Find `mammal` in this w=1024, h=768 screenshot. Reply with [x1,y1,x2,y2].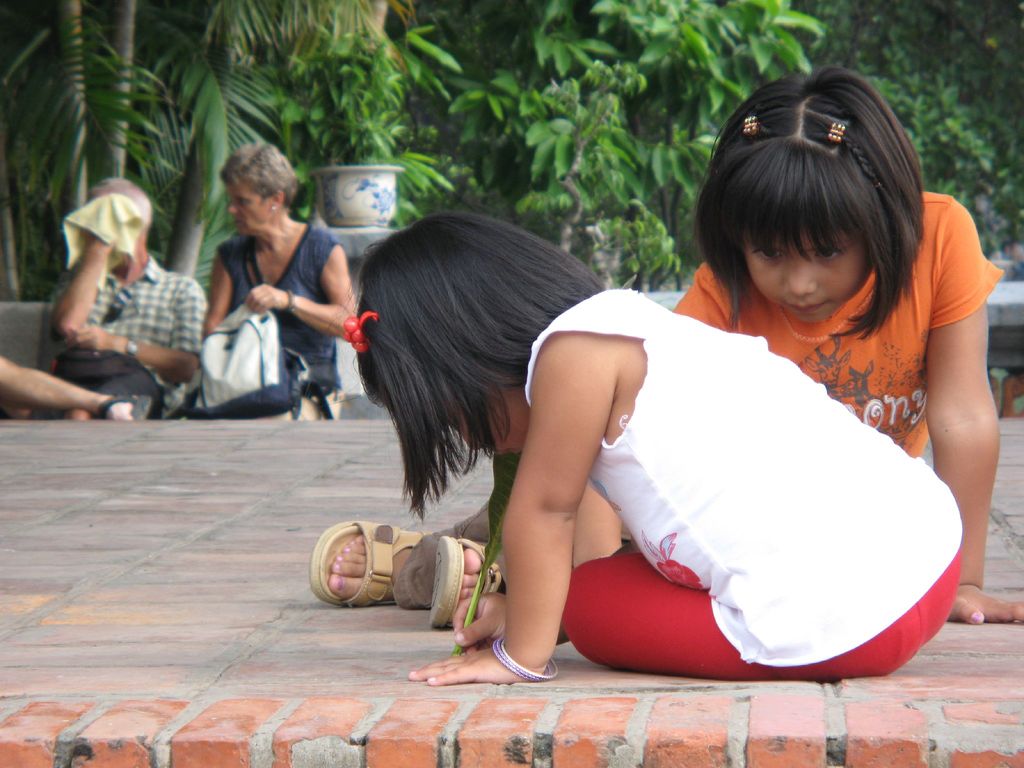
[202,142,371,422].
